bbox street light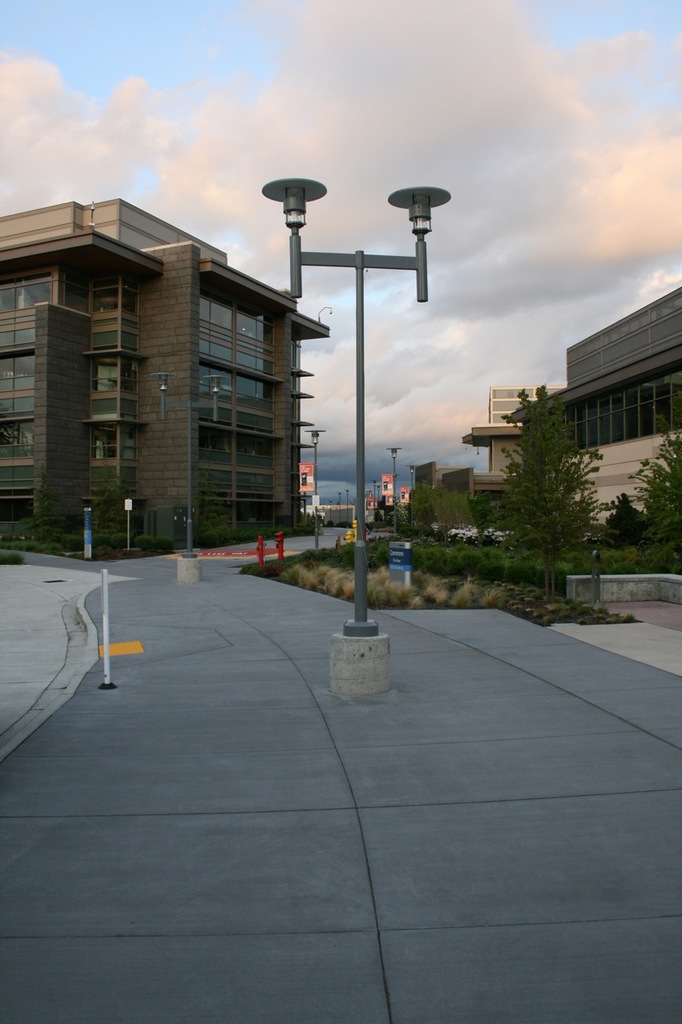
[left=327, top=498, right=333, bottom=525]
